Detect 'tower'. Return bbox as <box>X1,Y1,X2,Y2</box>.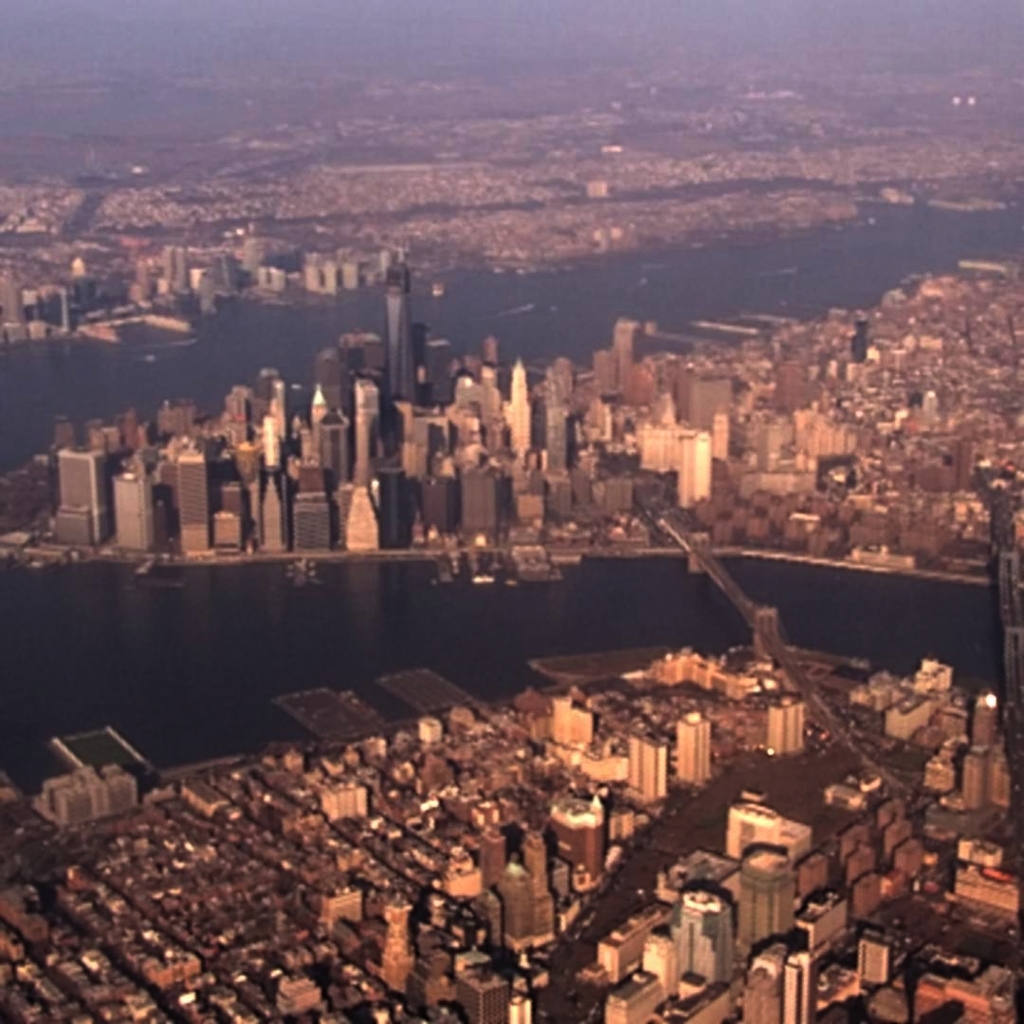
<box>117,467,154,544</box>.
